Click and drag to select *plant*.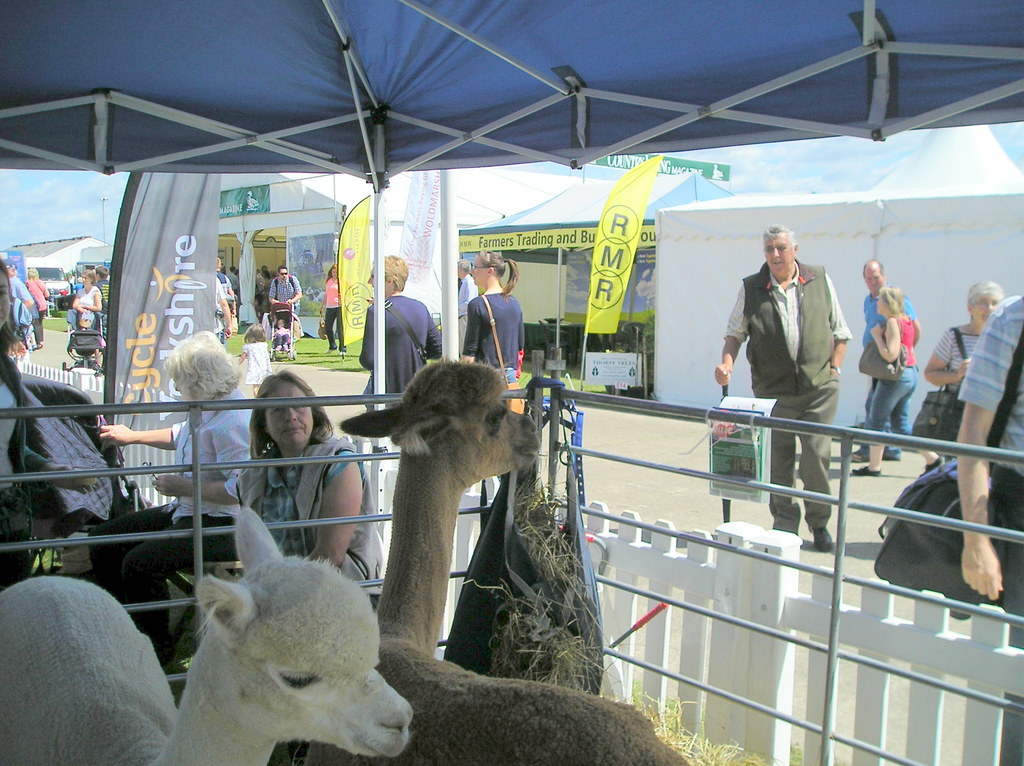
Selection: [x1=38, y1=315, x2=61, y2=333].
